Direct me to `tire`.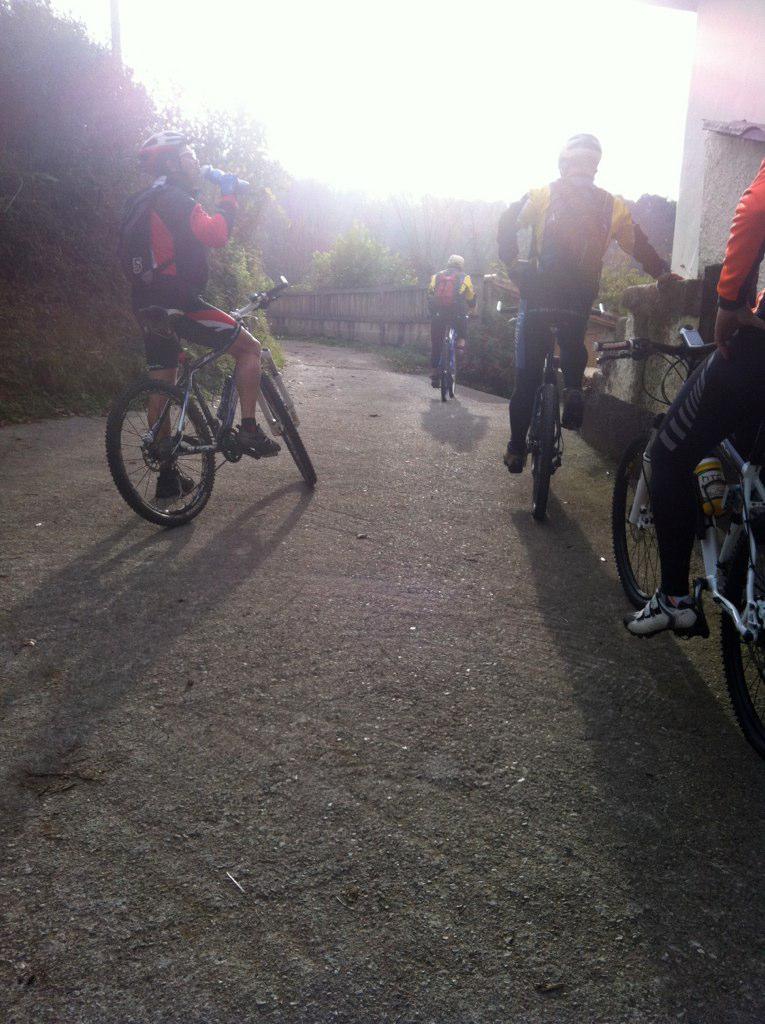
Direction: (719,505,764,761).
